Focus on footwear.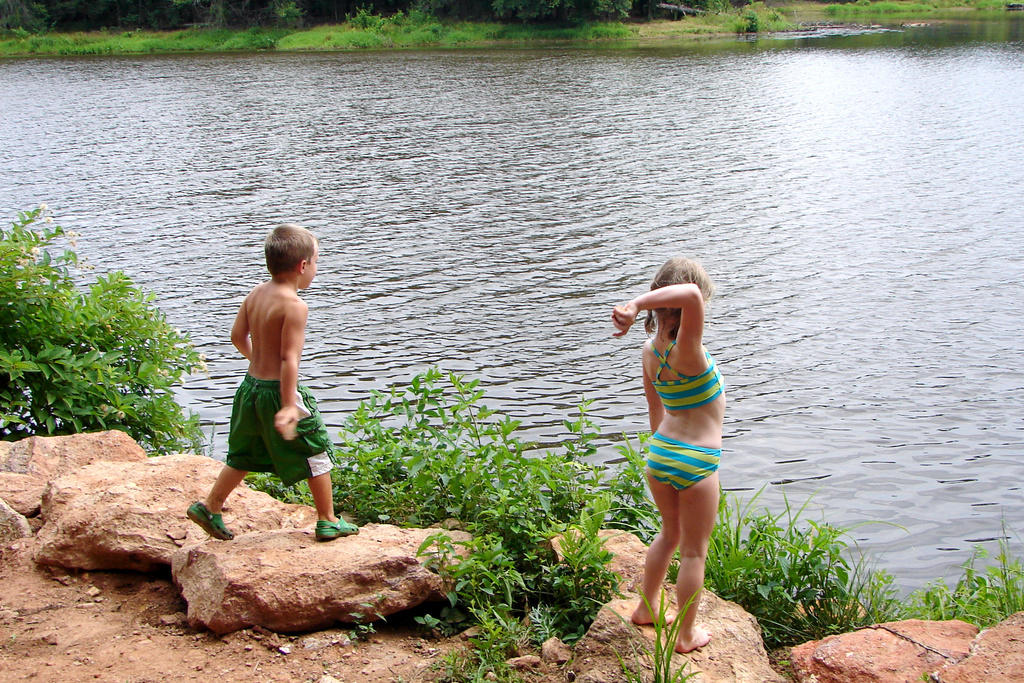
Focused at region(316, 517, 360, 541).
